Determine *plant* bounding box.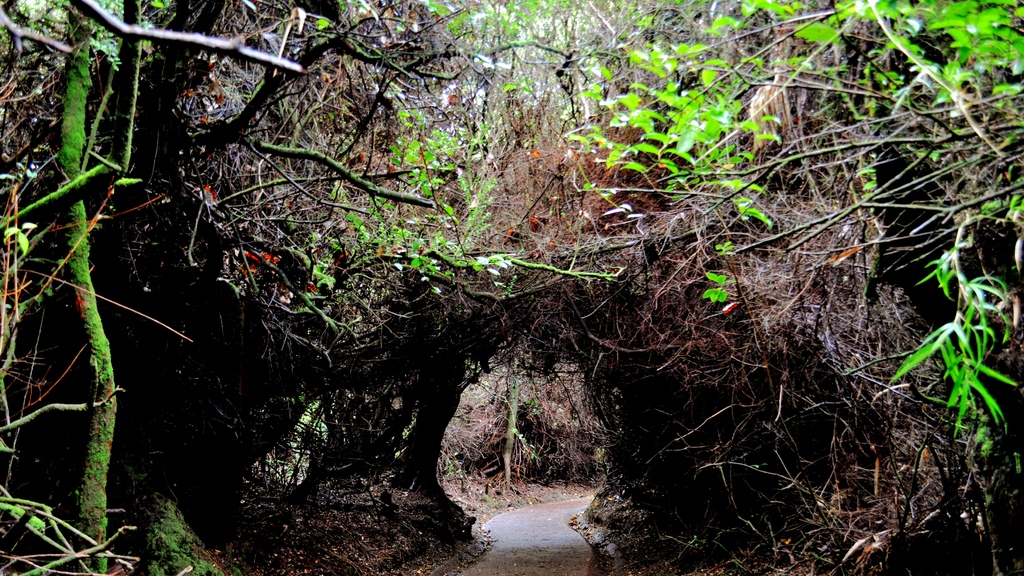
Determined: <box>488,0,550,47</box>.
